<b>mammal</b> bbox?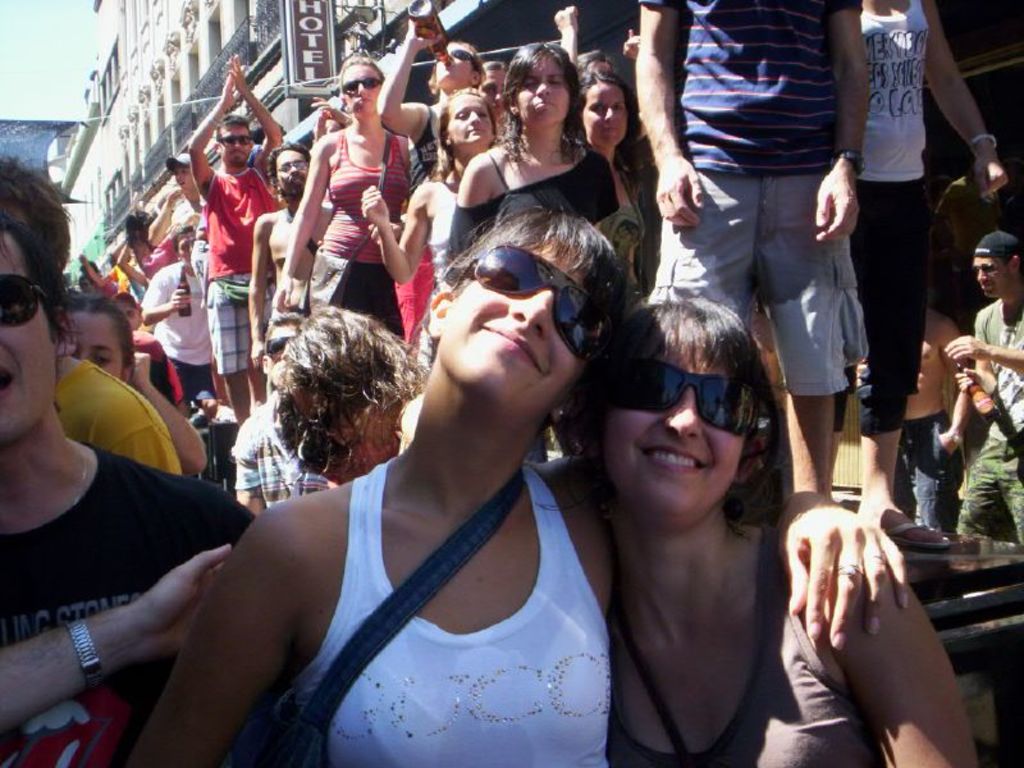
279/68/415/306
